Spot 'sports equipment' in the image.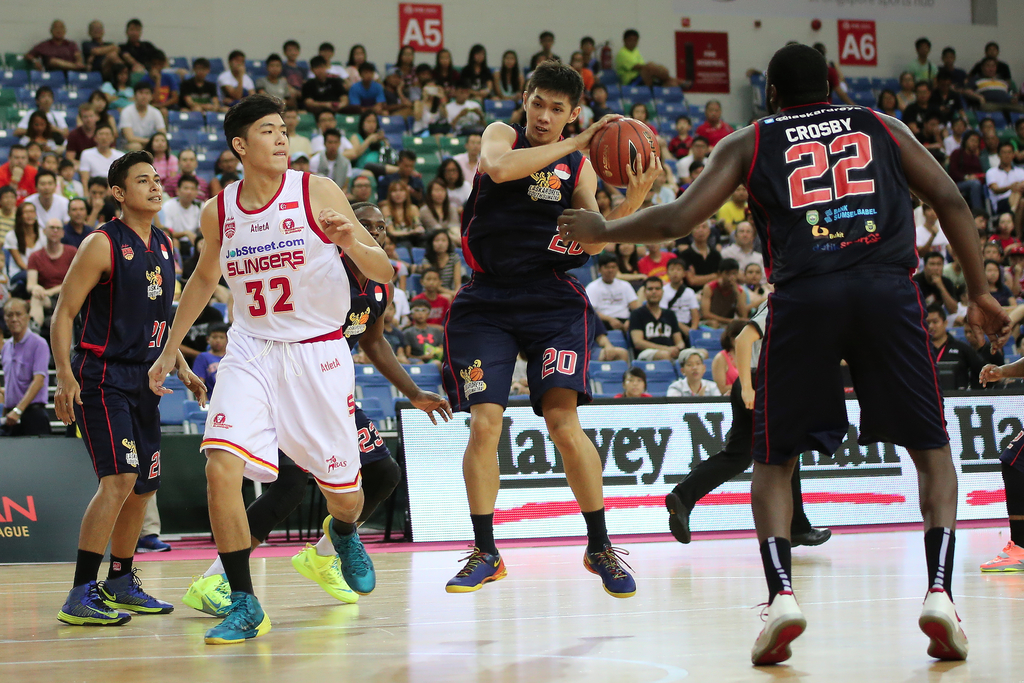
'sports equipment' found at (980, 538, 1023, 572).
